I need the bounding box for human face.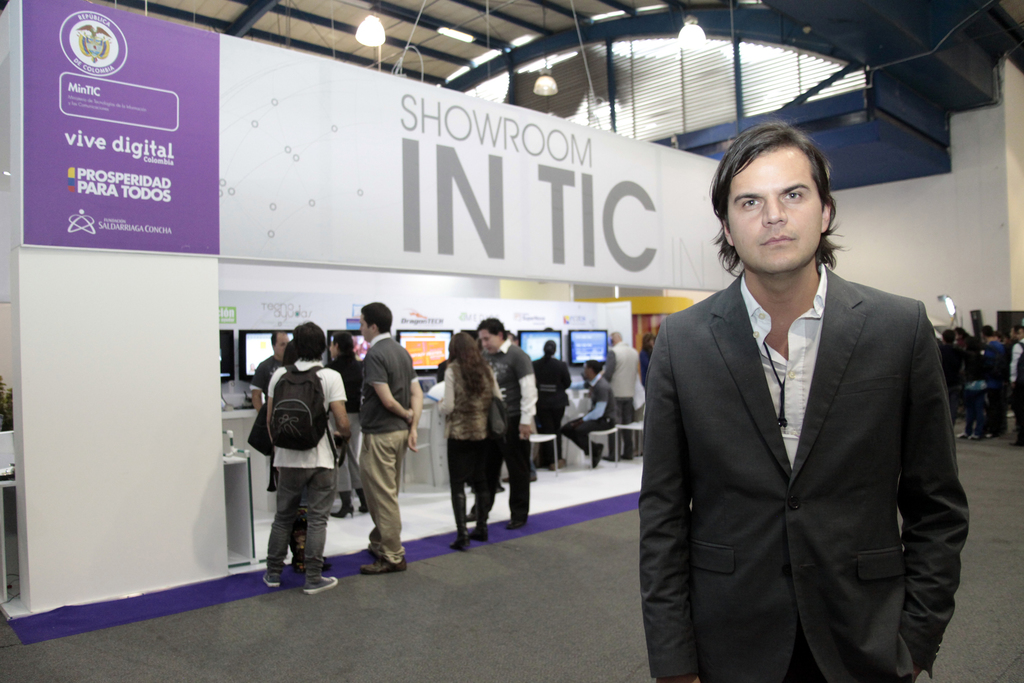
Here it is: Rect(729, 141, 818, 270).
